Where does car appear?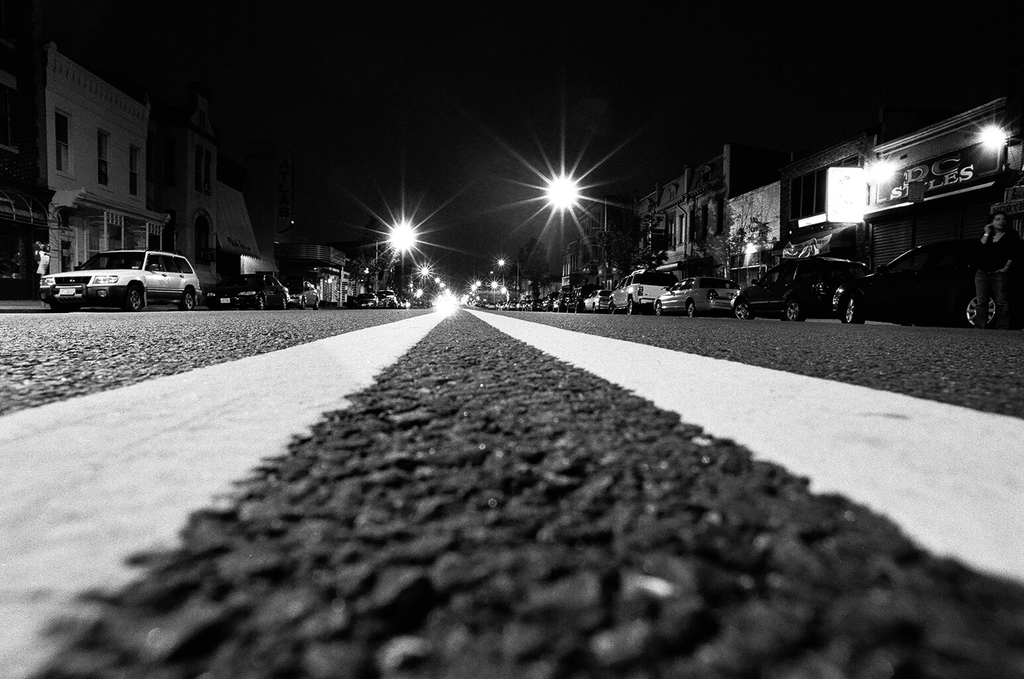
Appears at 207:271:286:311.
